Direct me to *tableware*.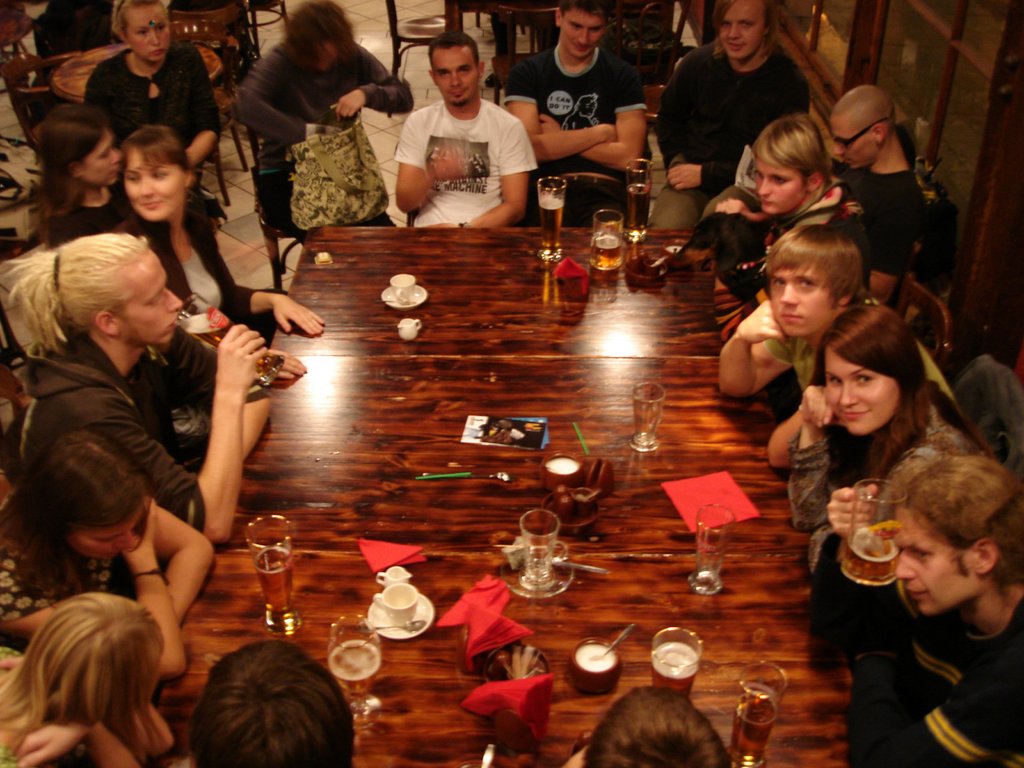
Direction: crop(590, 624, 632, 659).
